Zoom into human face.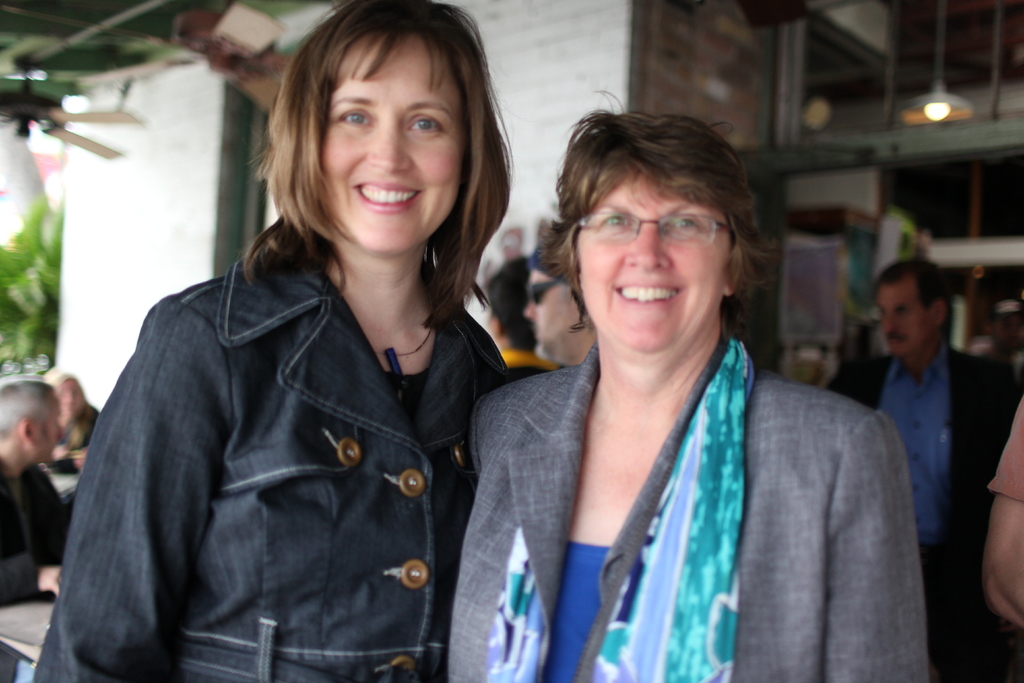
Zoom target: [left=328, top=24, right=463, bottom=256].
